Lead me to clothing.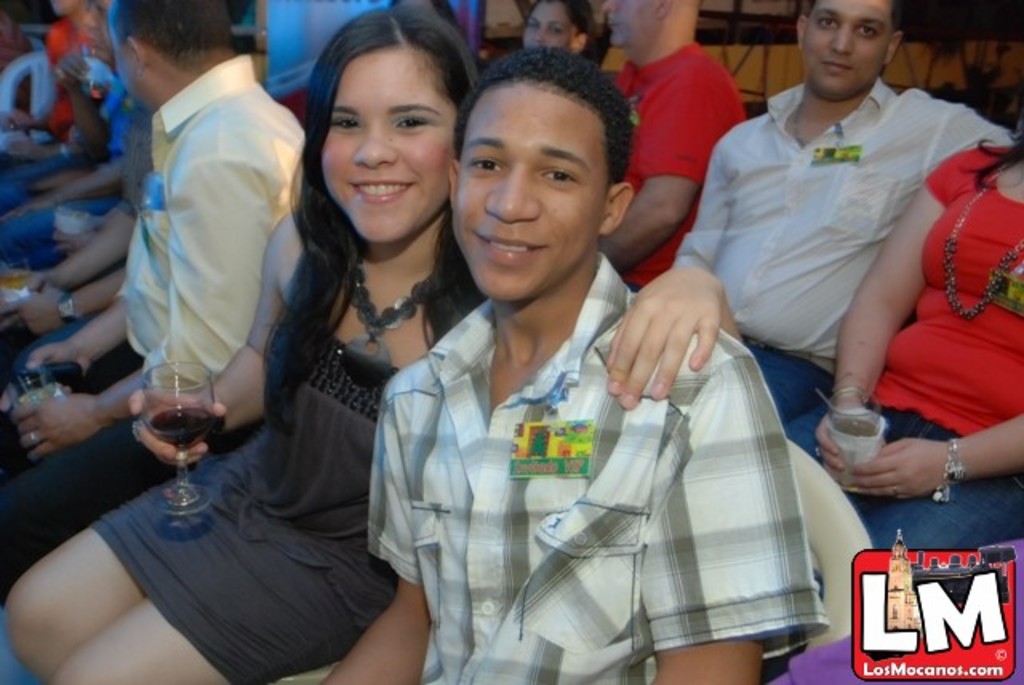
Lead to 768:146:1022:554.
